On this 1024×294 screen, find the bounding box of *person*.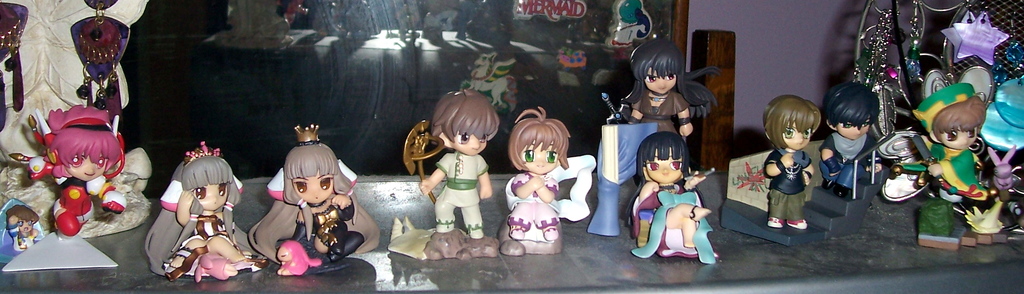
Bounding box: x1=422 y1=90 x2=492 y2=231.
